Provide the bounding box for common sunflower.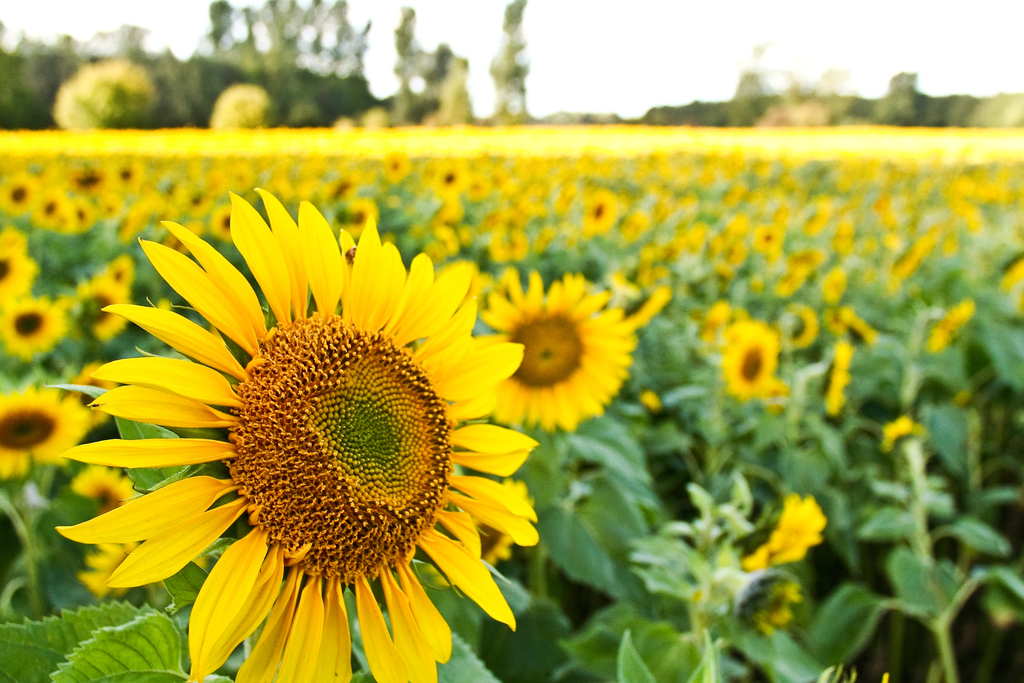
<box>726,319,783,406</box>.
